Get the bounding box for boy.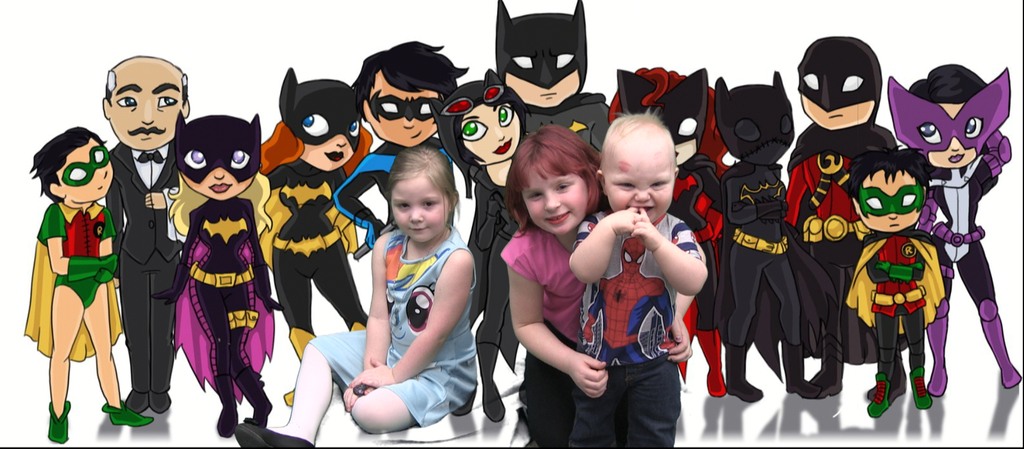
Rect(570, 110, 708, 448).
